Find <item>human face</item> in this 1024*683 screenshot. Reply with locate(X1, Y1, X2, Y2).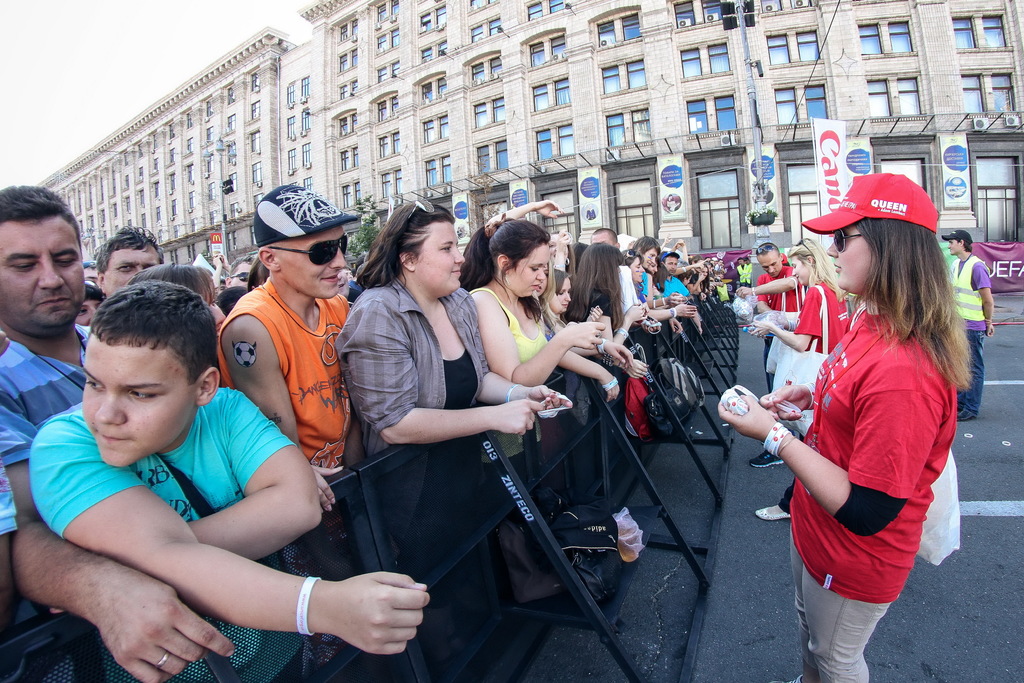
locate(229, 261, 250, 288).
